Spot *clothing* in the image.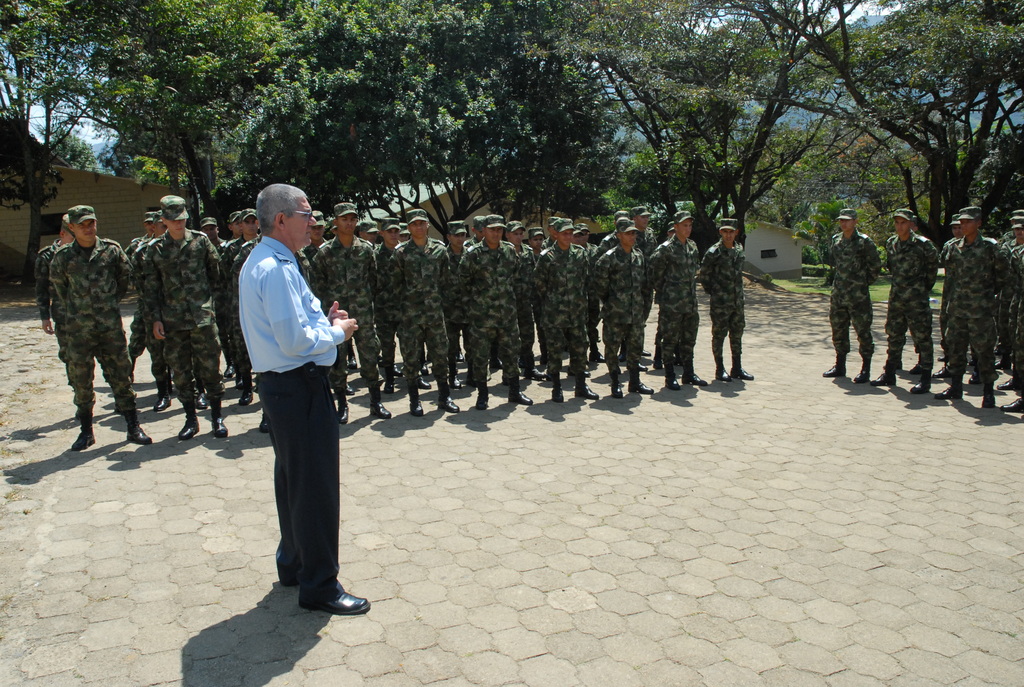
*clothing* found at Rect(453, 241, 528, 387).
